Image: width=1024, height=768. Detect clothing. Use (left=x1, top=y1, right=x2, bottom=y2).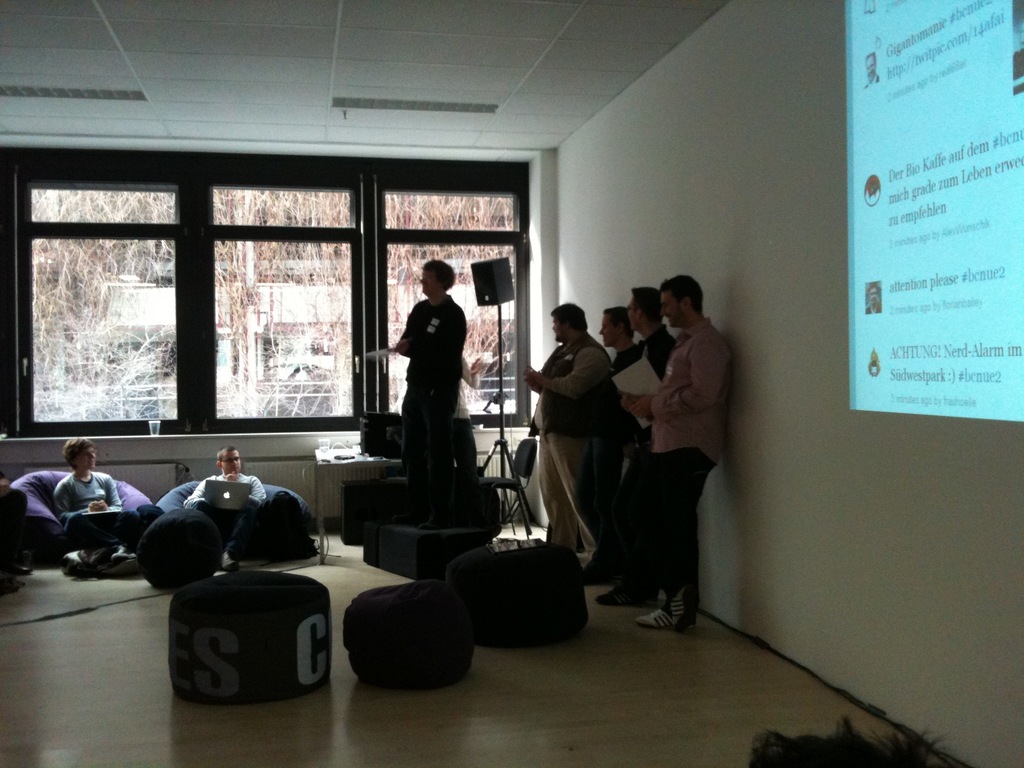
(left=526, top=331, right=609, bottom=547).
